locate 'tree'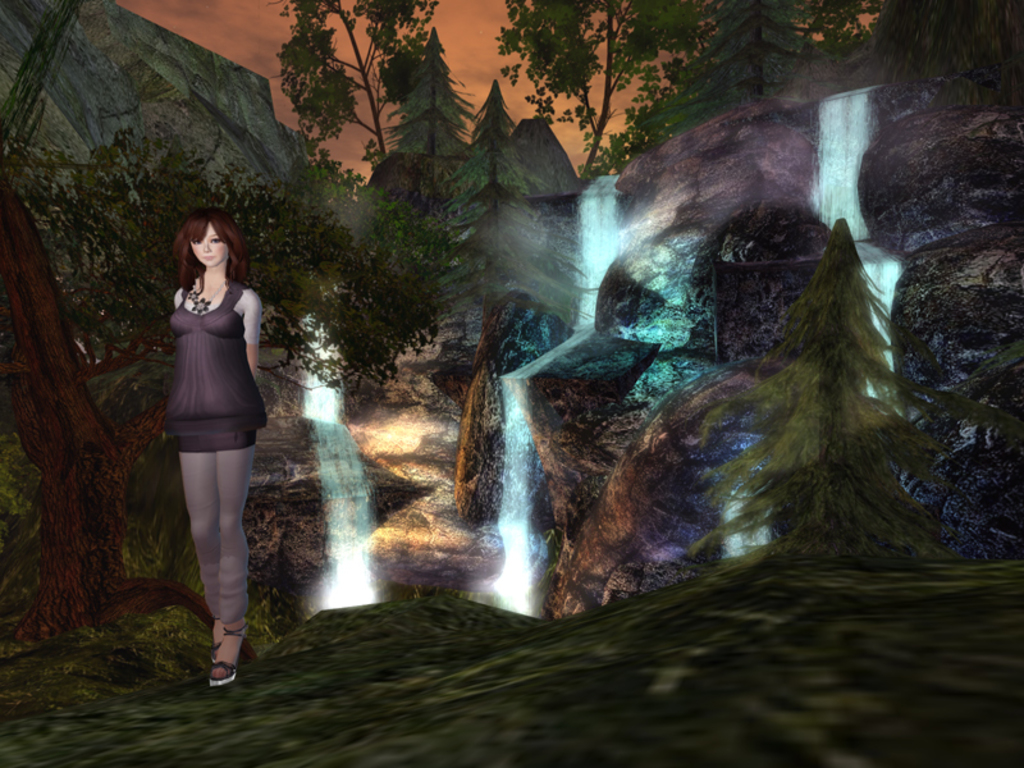
x1=381, y1=15, x2=476, y2=155
